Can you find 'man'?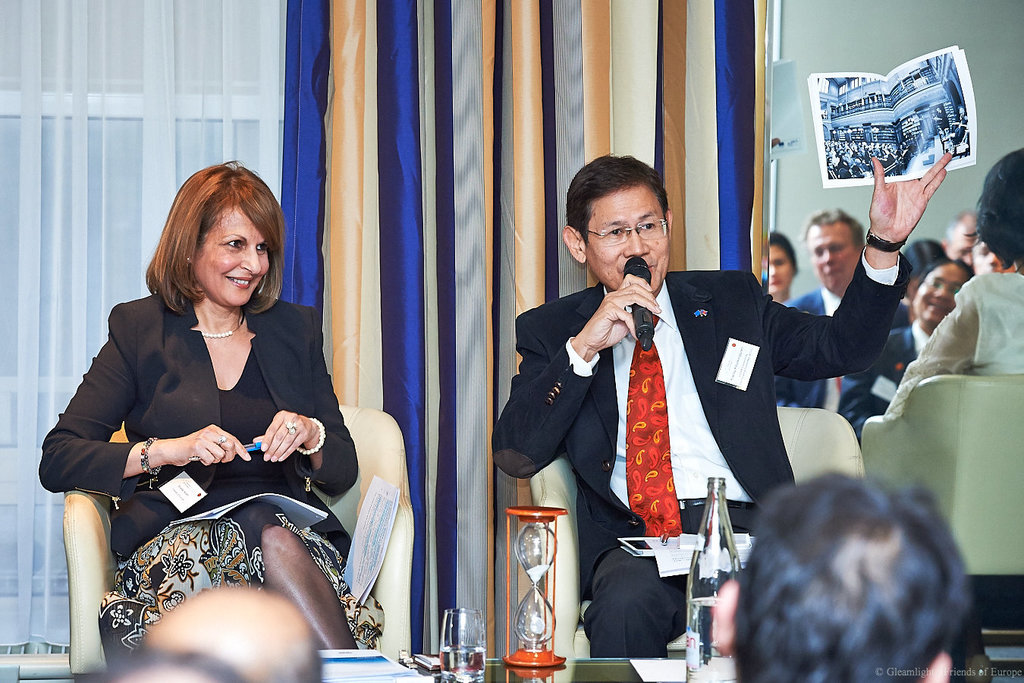
Yes, bounding box: 941, 209, 977, 265.
